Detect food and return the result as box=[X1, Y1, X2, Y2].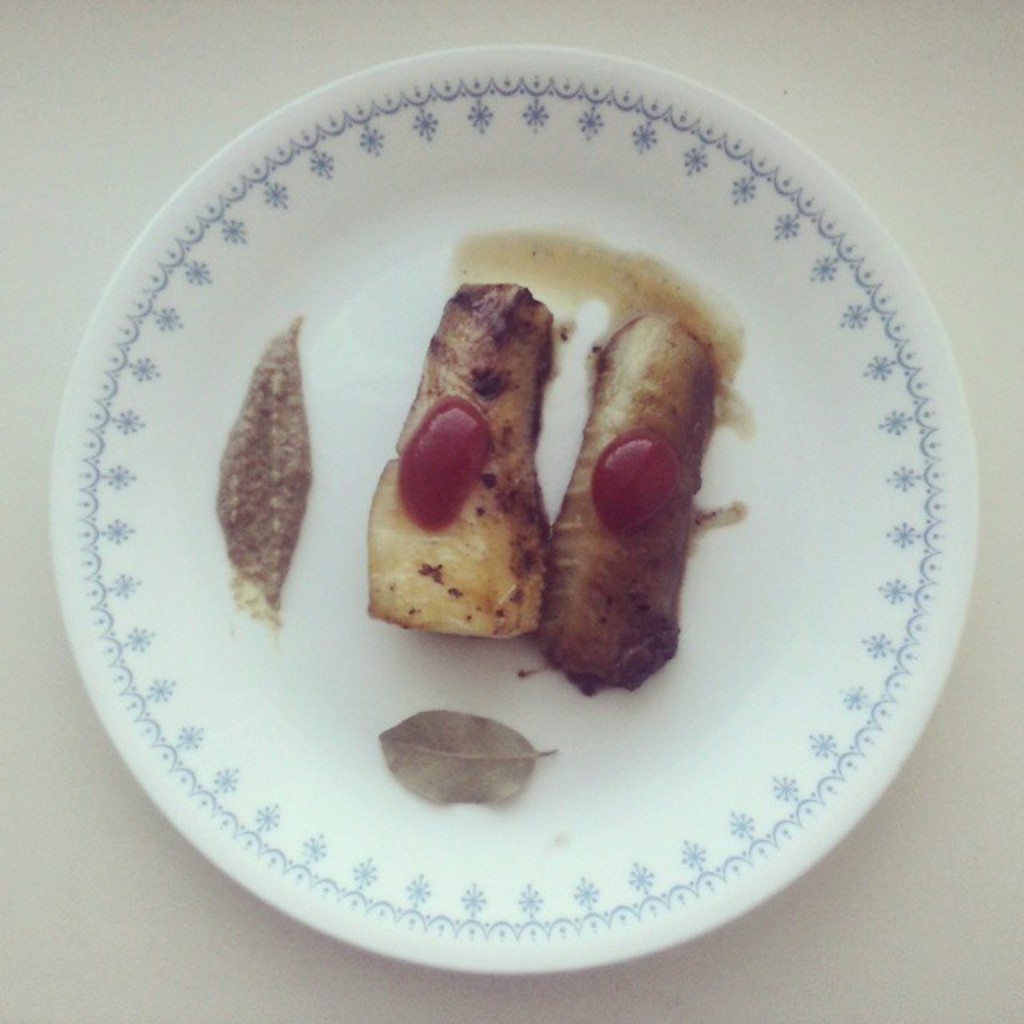
box=[333, 262, 574, 693].
